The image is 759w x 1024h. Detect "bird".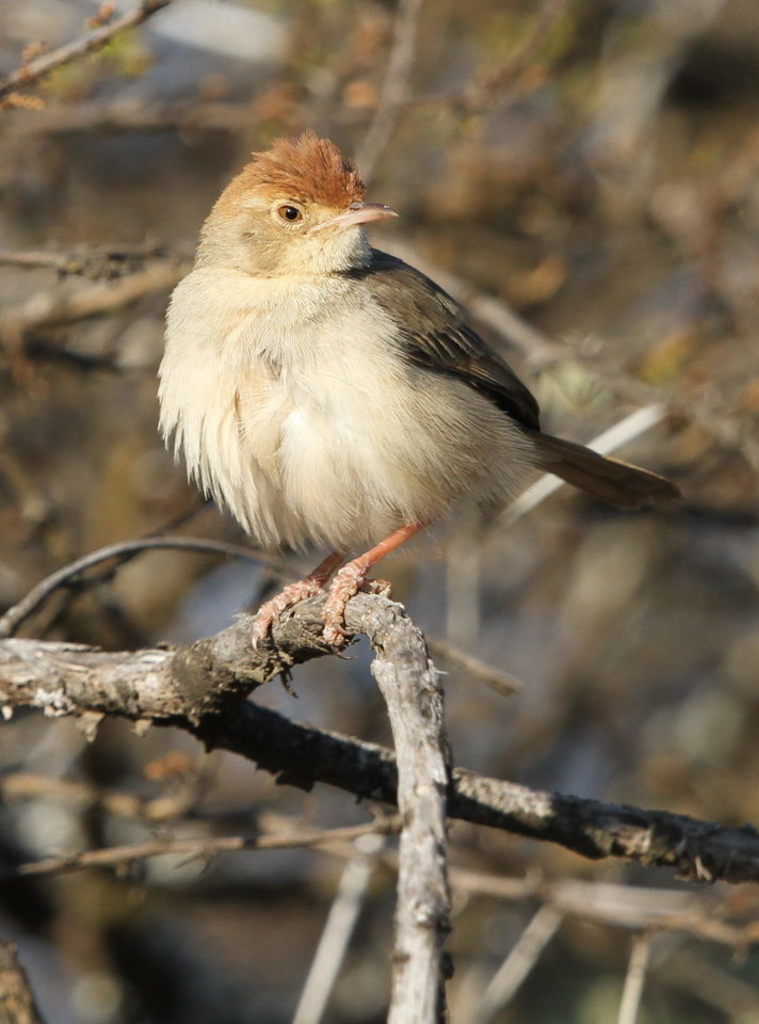
Detection: 154, 129, 687, 658.
